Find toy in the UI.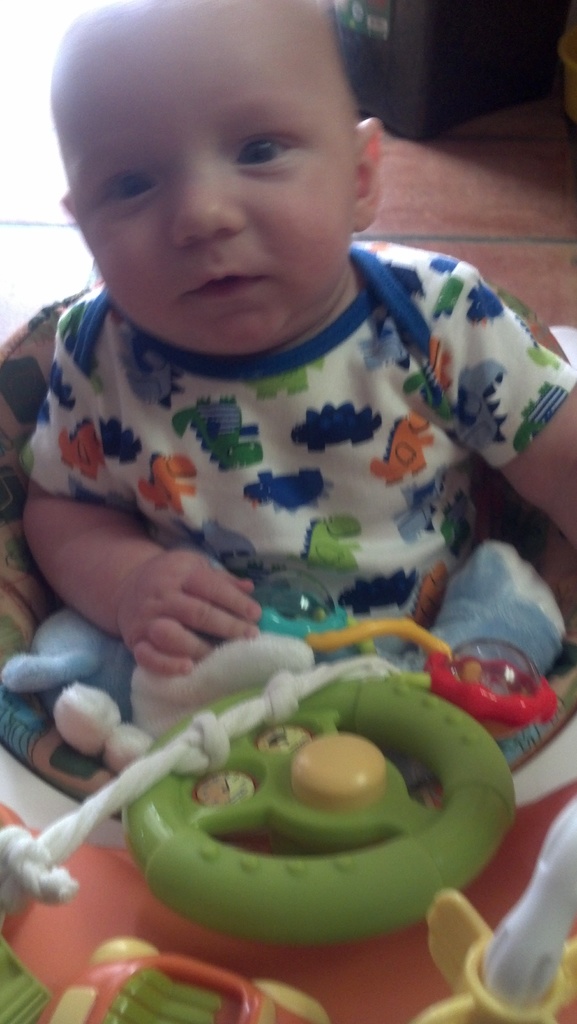
UI element at bbox=[0, 285, 576, 1023].
